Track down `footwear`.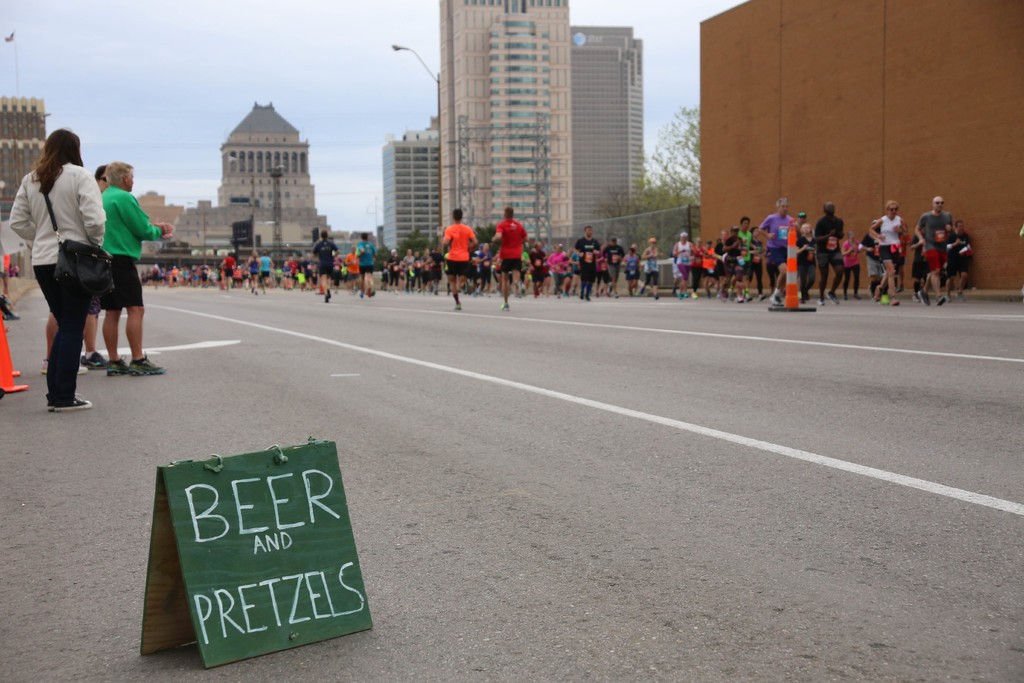
Tracked to <region>494, 297, 513, 304</region>.
